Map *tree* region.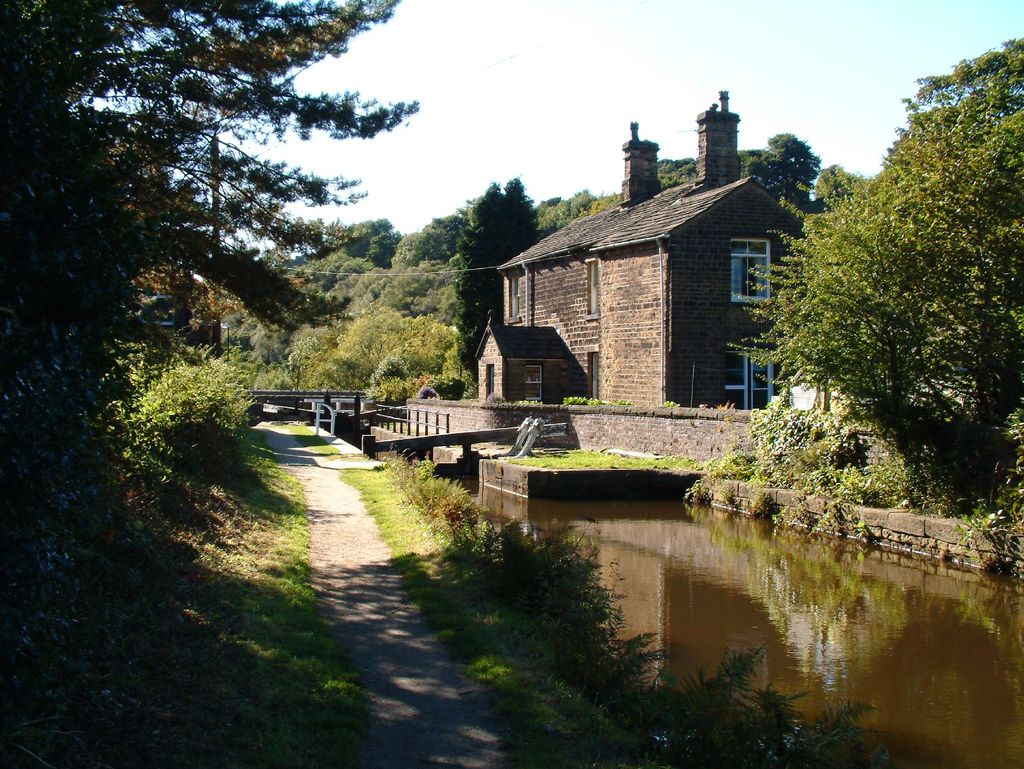
Mapped to <box>0,0,426,768</box>.
